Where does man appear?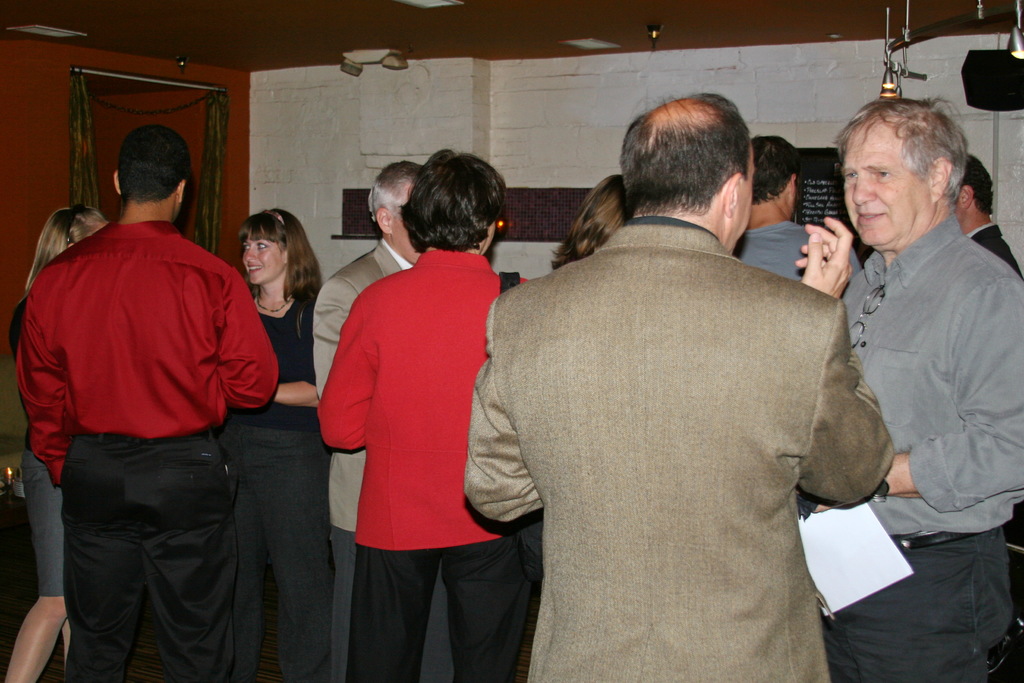
Appears at 314 162 455 682.
